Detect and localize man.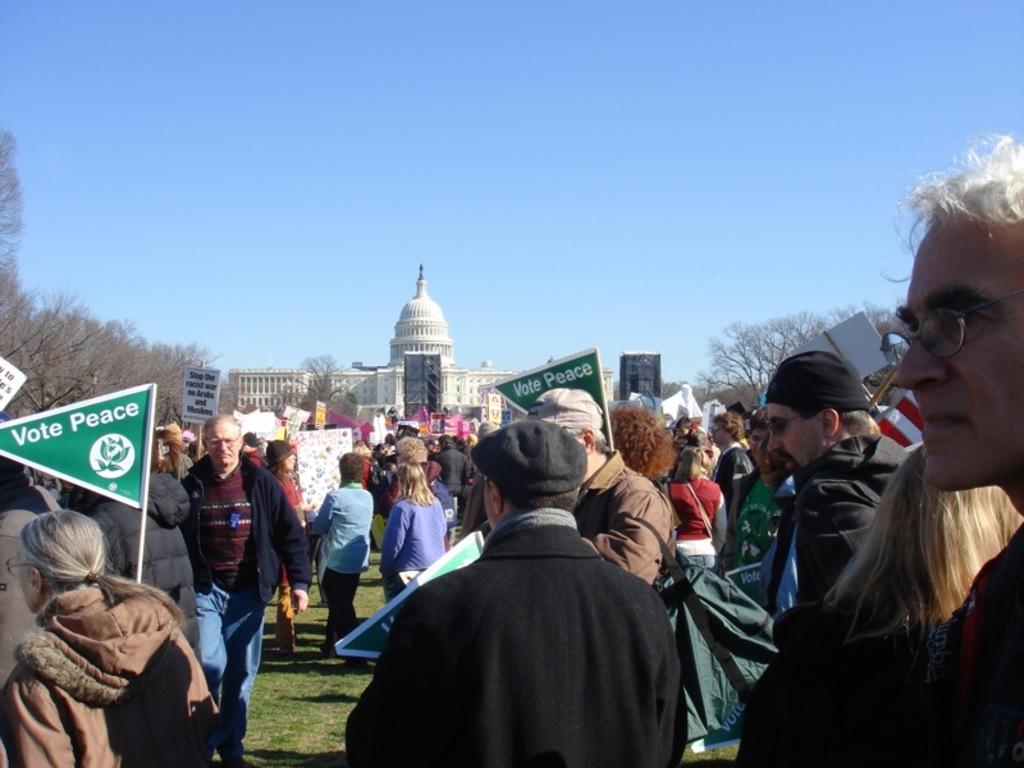
Localized at detection(526, 387, 673, 579).
